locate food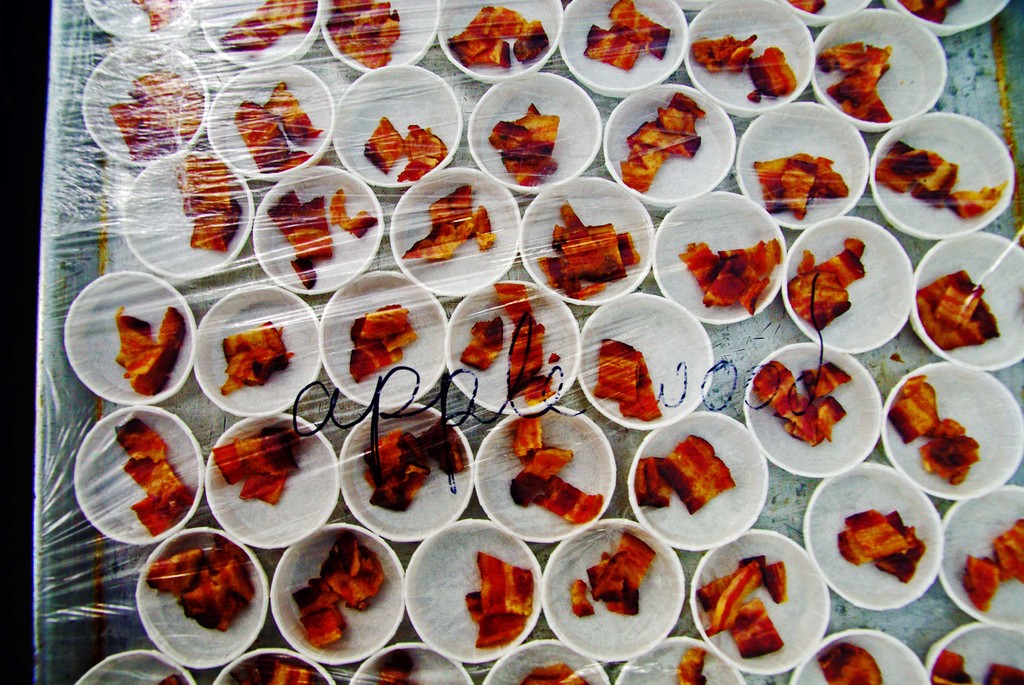
BBox(635, 453, 670, 510)
